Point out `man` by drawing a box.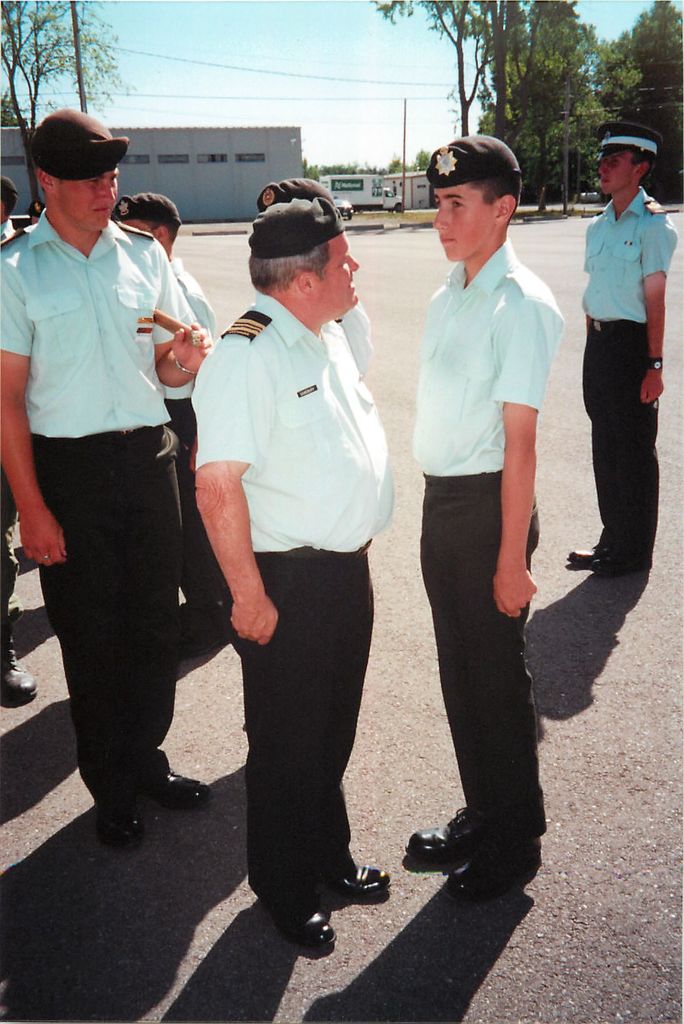
left=255, top=171, right=374, bottom=386.
